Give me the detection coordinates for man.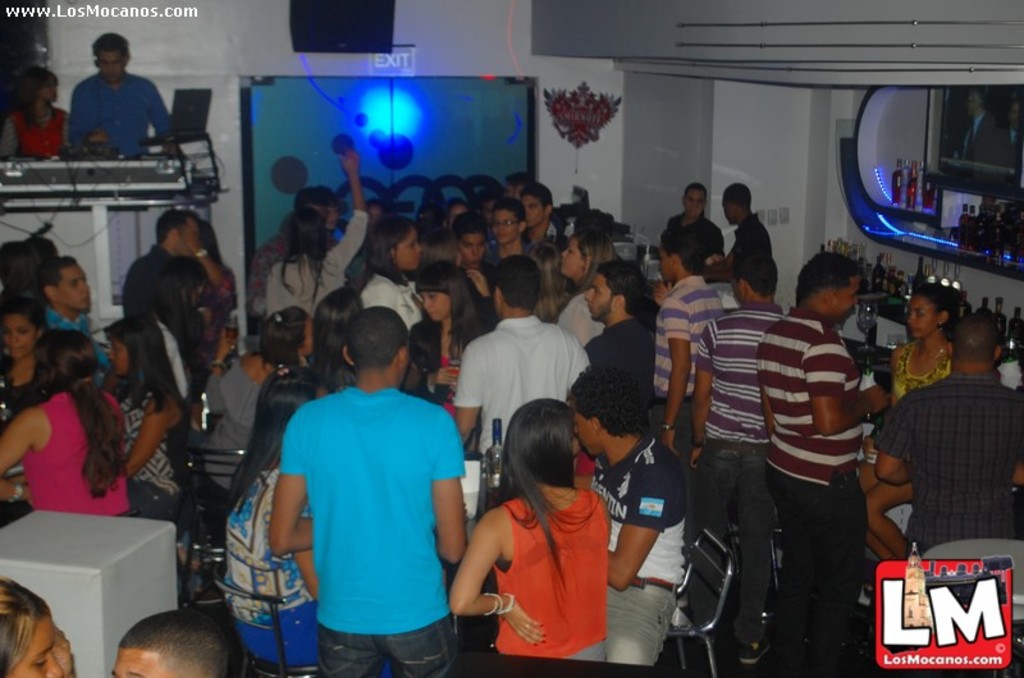
l=260, t=294, r=476, b=674.
